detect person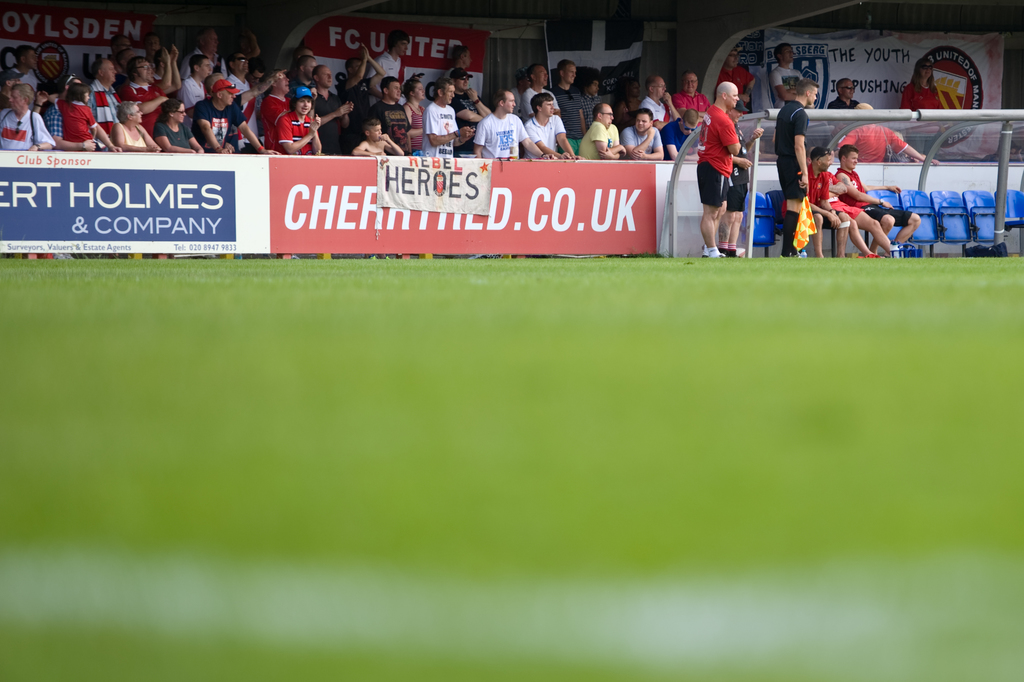
select_region(149, 97, 204, 153)
